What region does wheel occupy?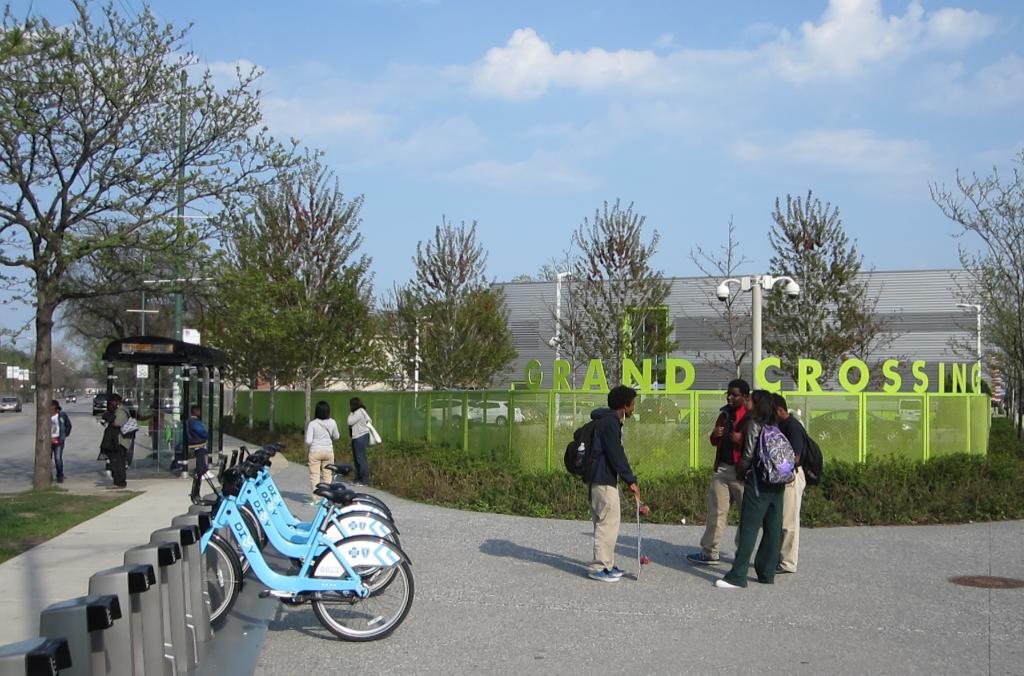
x1=203 y1=537 x2=236 y2=633.
